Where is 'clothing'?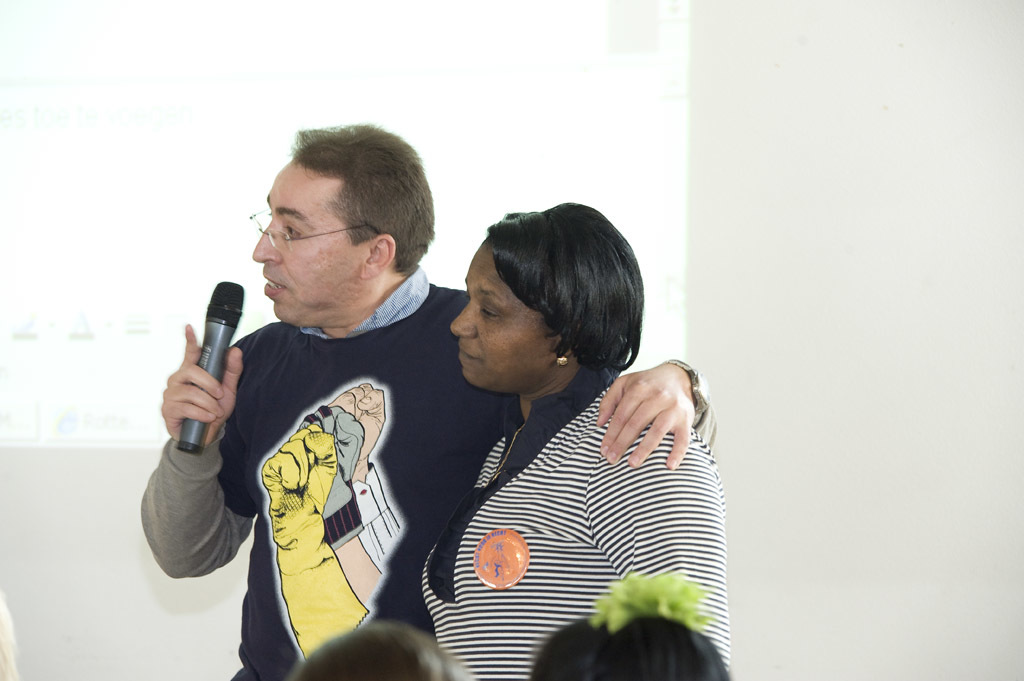
139, 269, 720, 680.
